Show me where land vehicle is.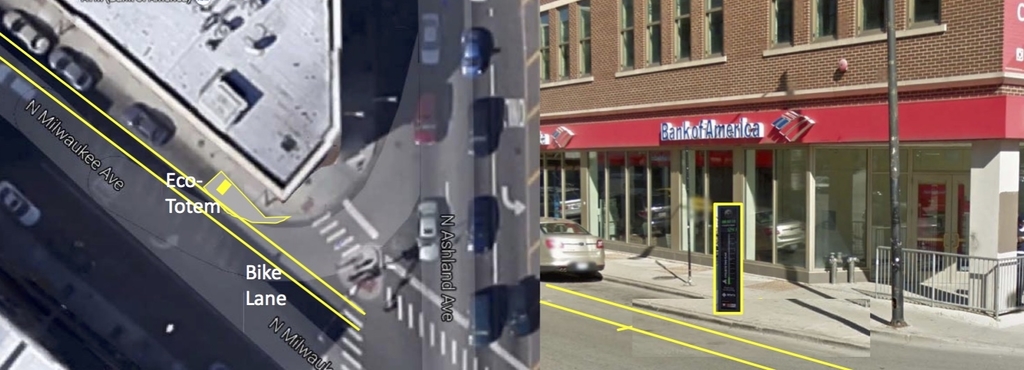
land vehicle is at 48, 48, 94, 93.
